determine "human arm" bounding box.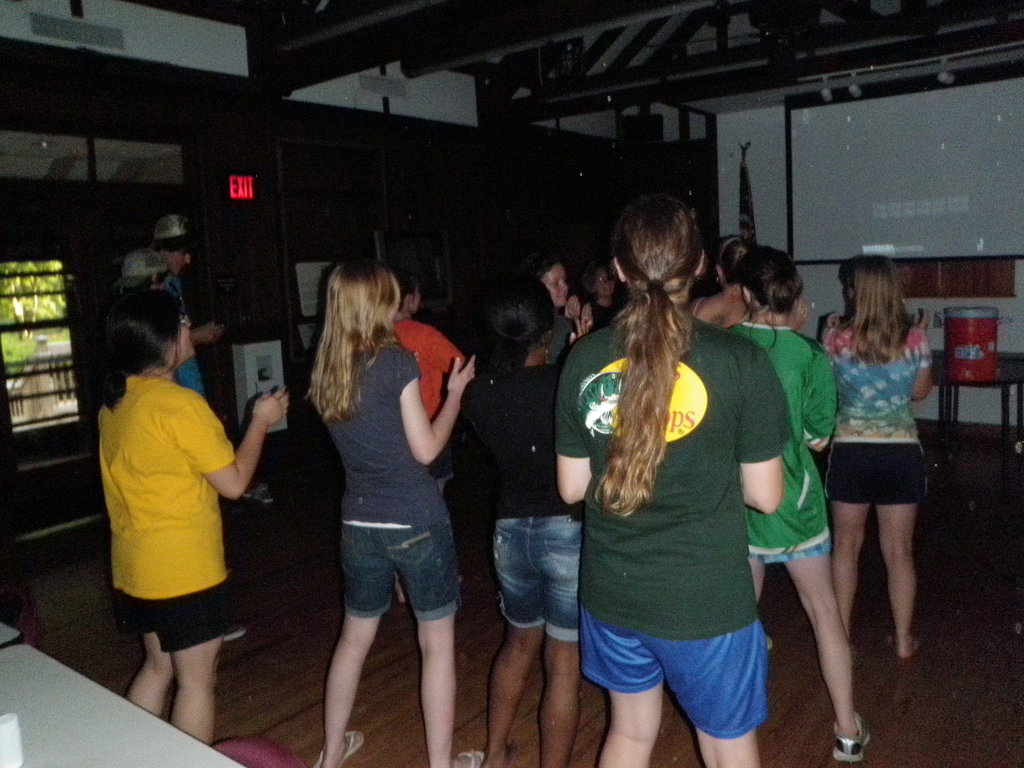
Determined: detection(392, 349, 484, 472).
